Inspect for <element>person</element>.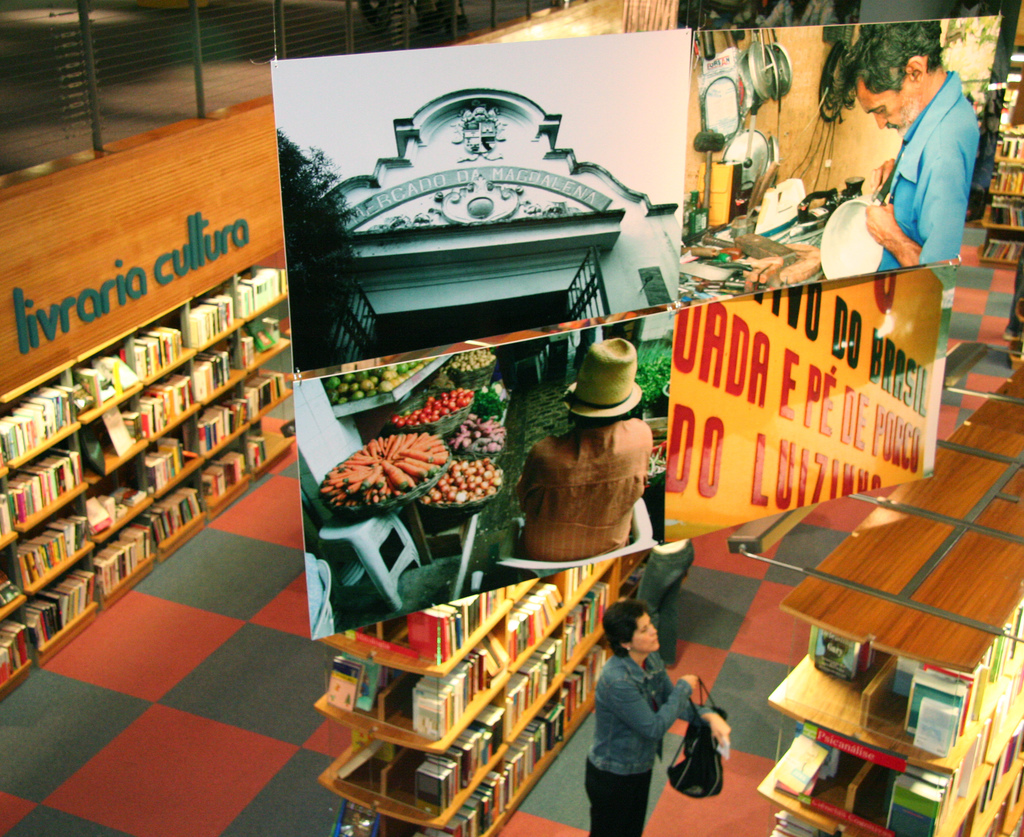
Inspection: x1=518, y1=343, x2=657, y2=568.
